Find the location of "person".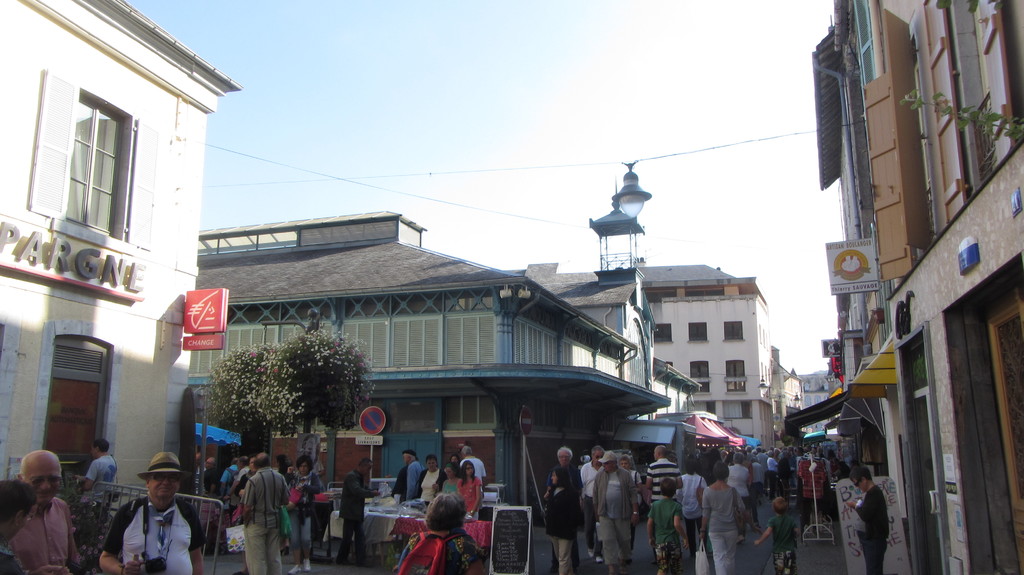
Location: 844:462:888:574.
